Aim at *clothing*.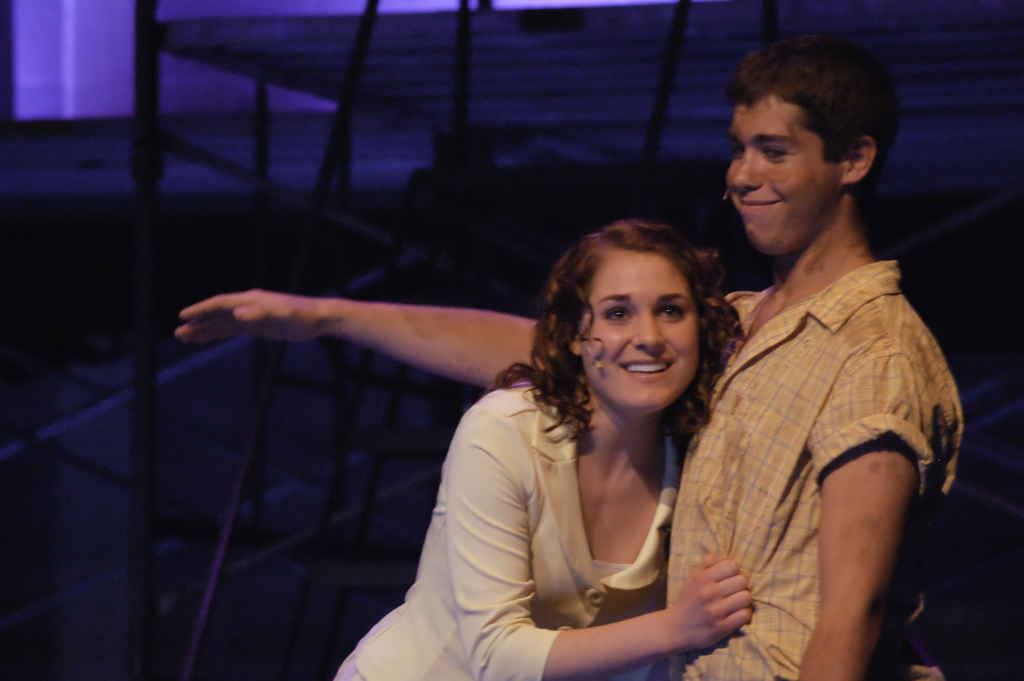
Aimed at box(383, 332, 749, 680).
